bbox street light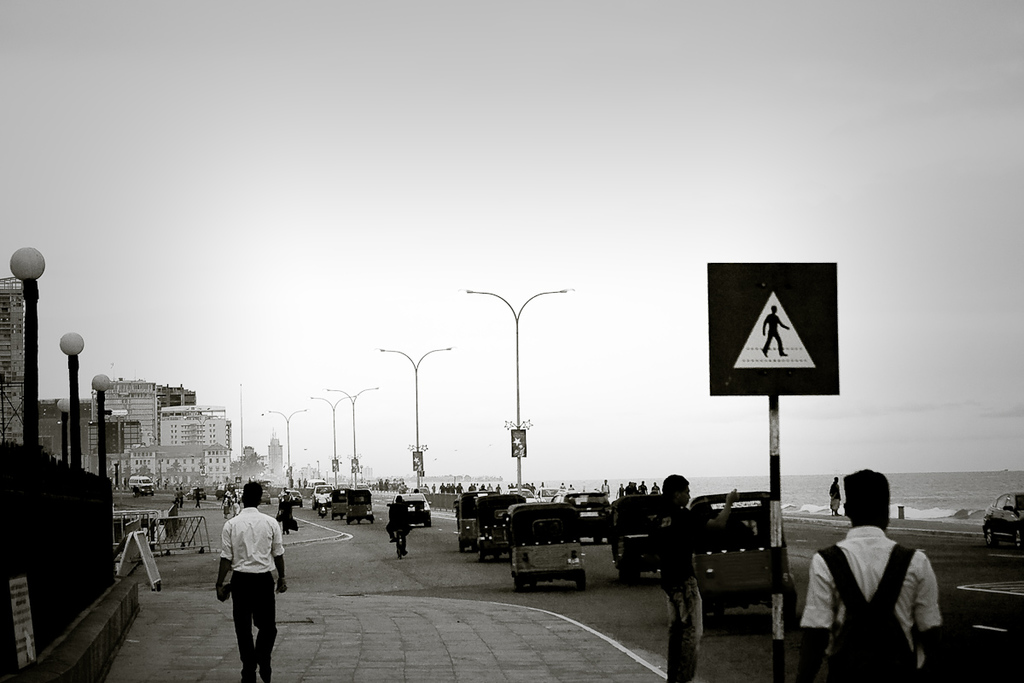
[183, 413, 217, 473]
